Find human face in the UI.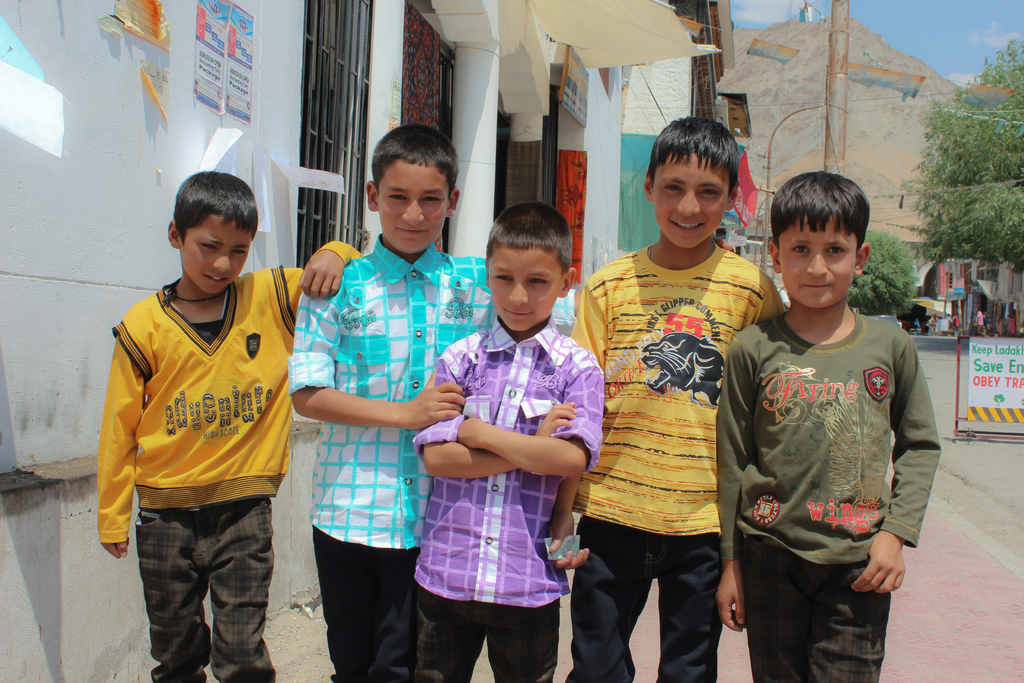
UI element at 488, 244, 562, 331.
